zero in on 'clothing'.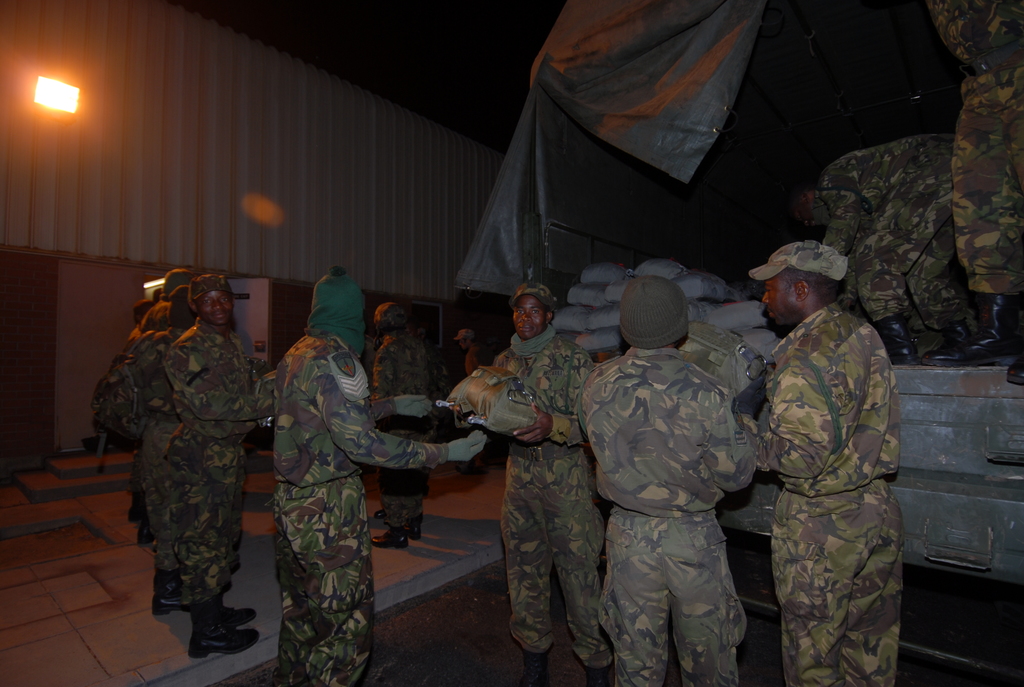
Zeroed in: [550, 342, 754, 686].
